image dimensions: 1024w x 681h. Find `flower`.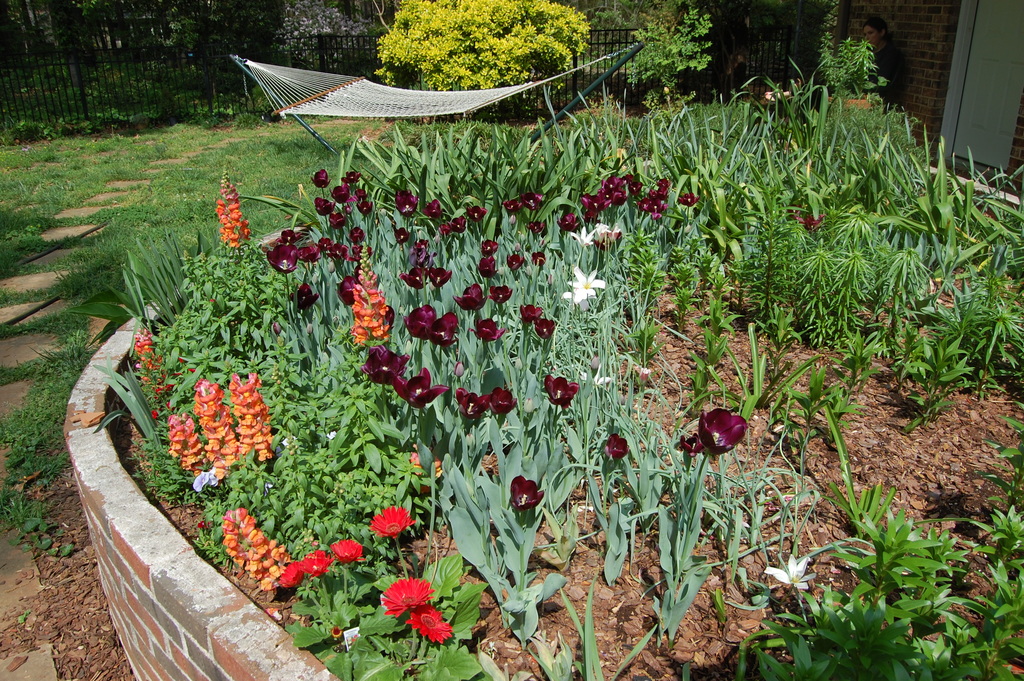
450, 177, 471, 208.
